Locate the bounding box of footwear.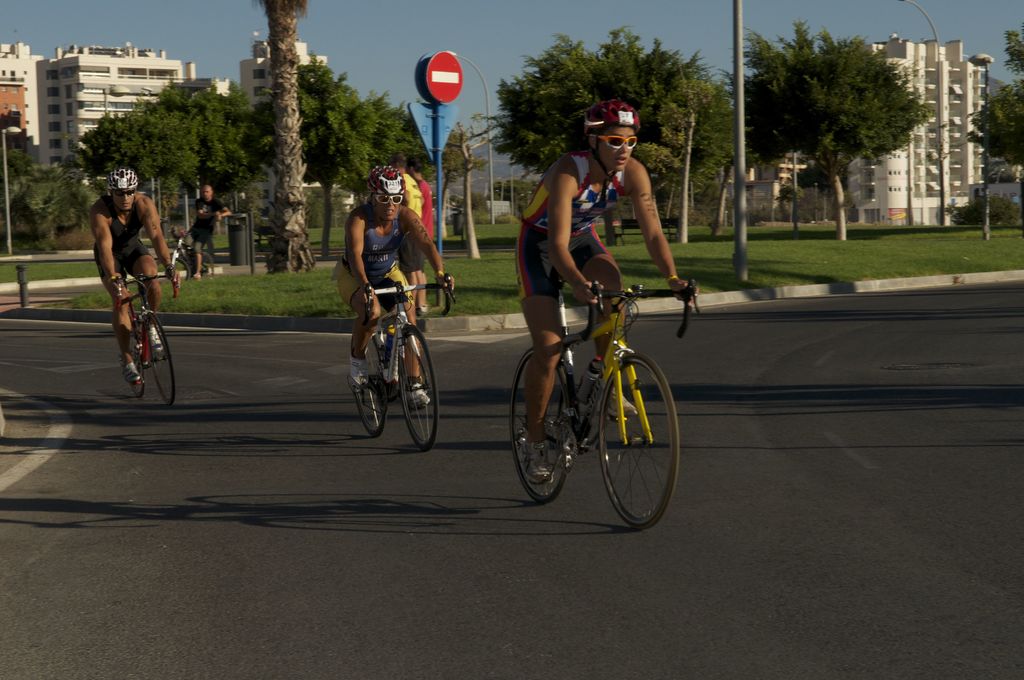
Bounding box: Rect(521, 442, 554, 483).
